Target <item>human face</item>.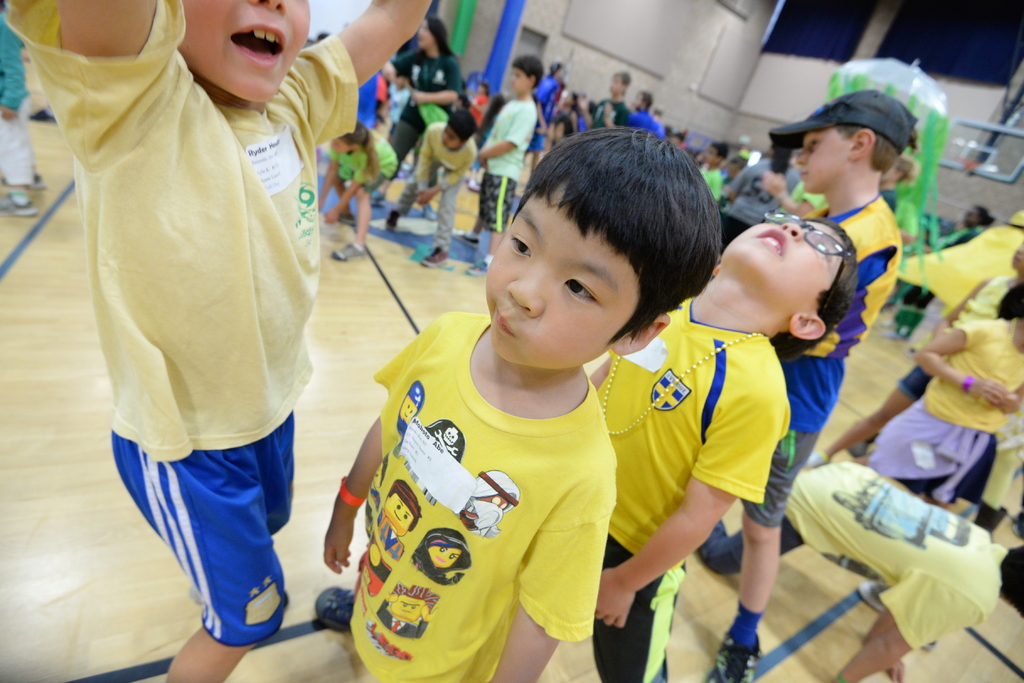
Target region: BBox(391, 599, 424, 621).
